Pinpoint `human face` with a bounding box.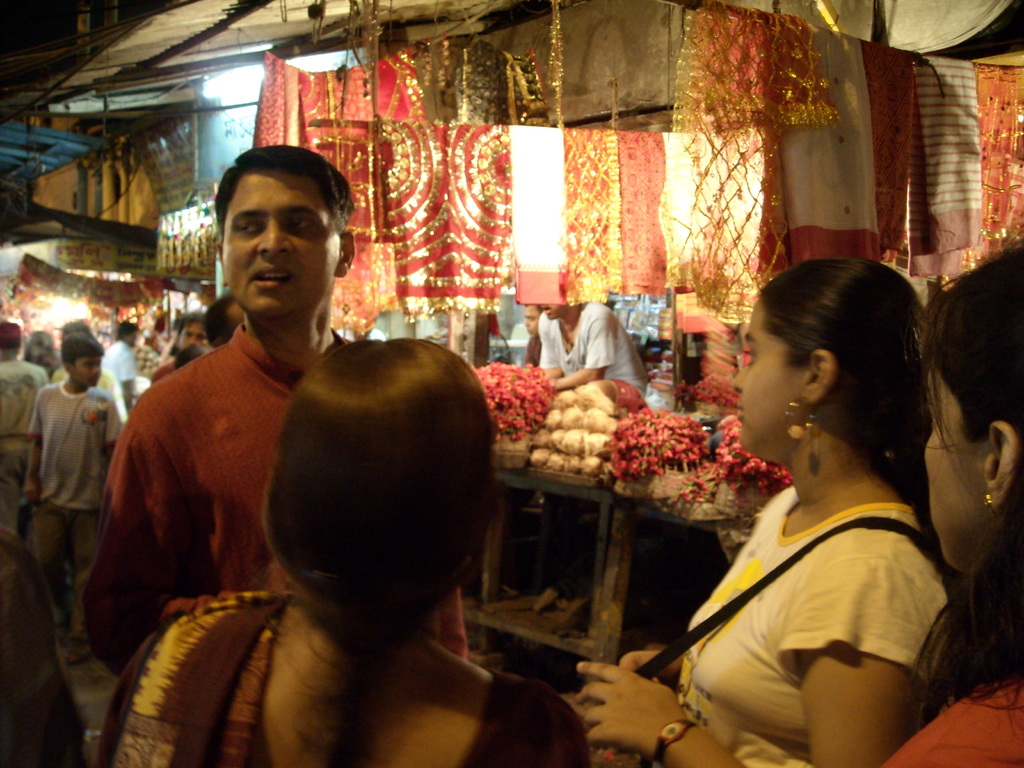
<box>174,324,204,356</box>.
